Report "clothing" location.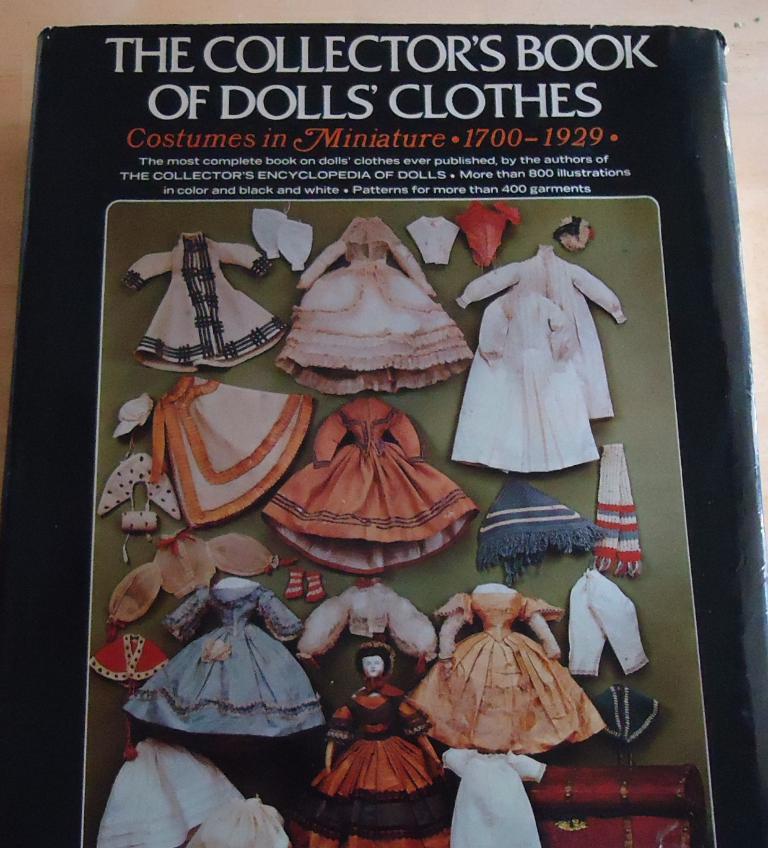
Report: x1=570, y1=568, x2=646, y2=677.
